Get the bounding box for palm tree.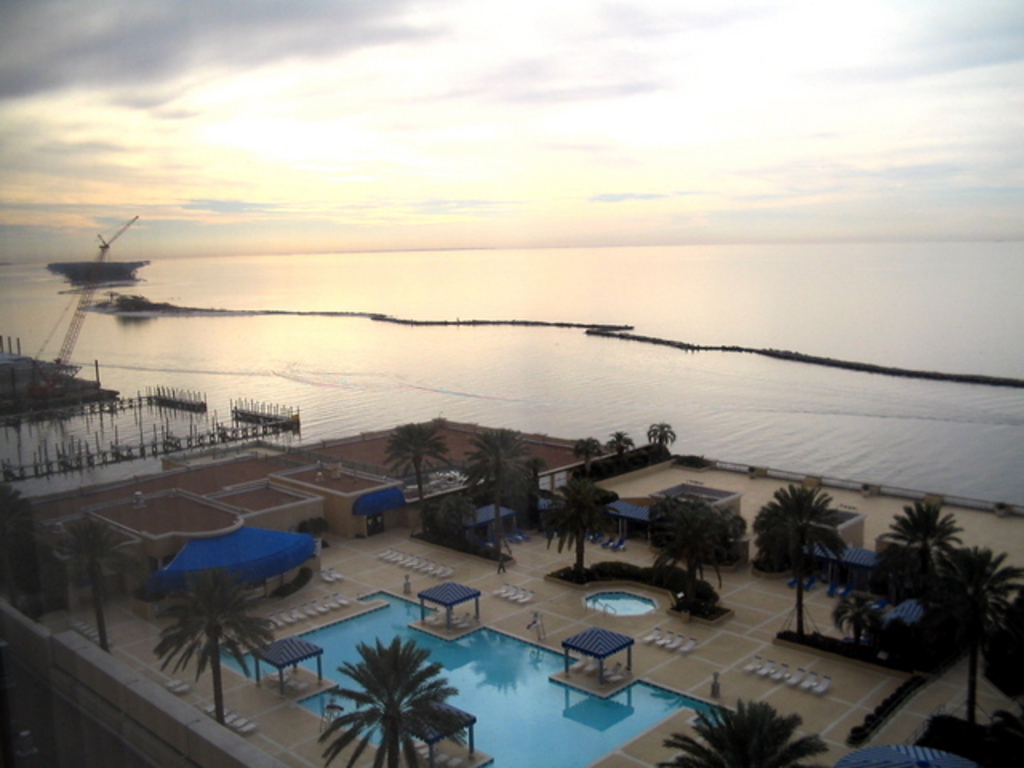
[left=608, top=494, right=728, bottom=578].
